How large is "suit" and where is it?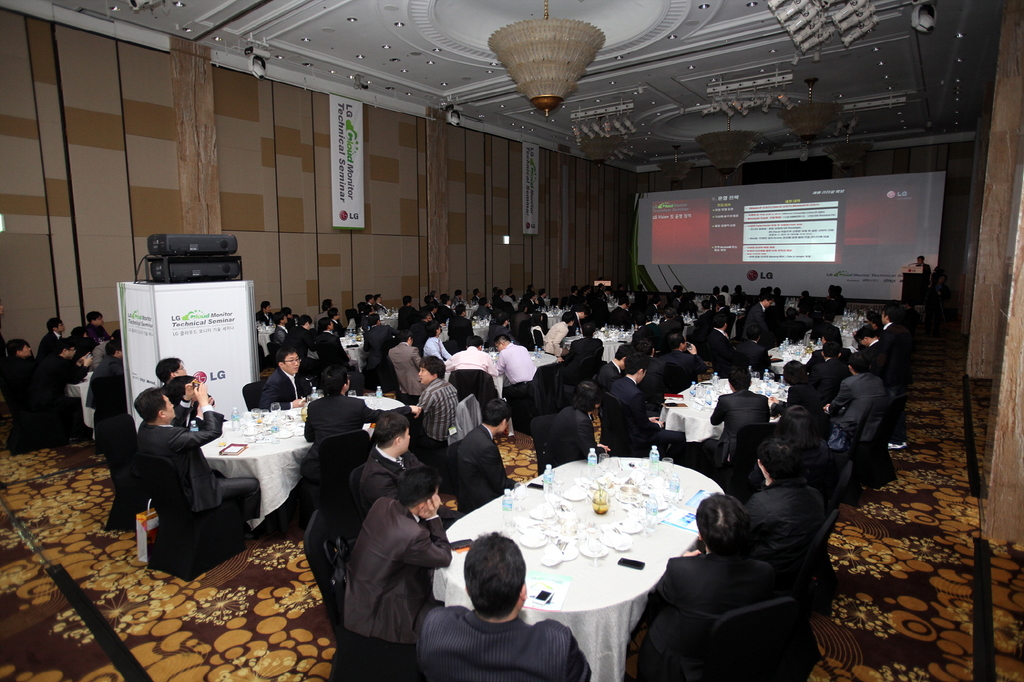
Bounding box: (522, 296, 538, 312).
